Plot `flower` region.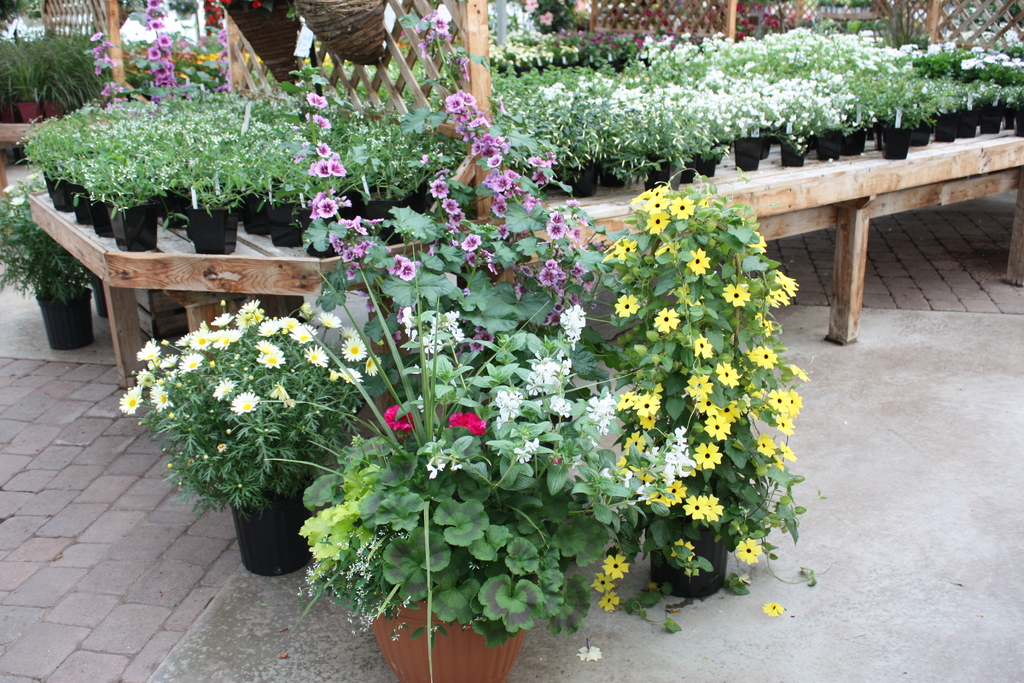
Plotted at pyautogui.locateOnScreen(593, 574, 614, 594).
